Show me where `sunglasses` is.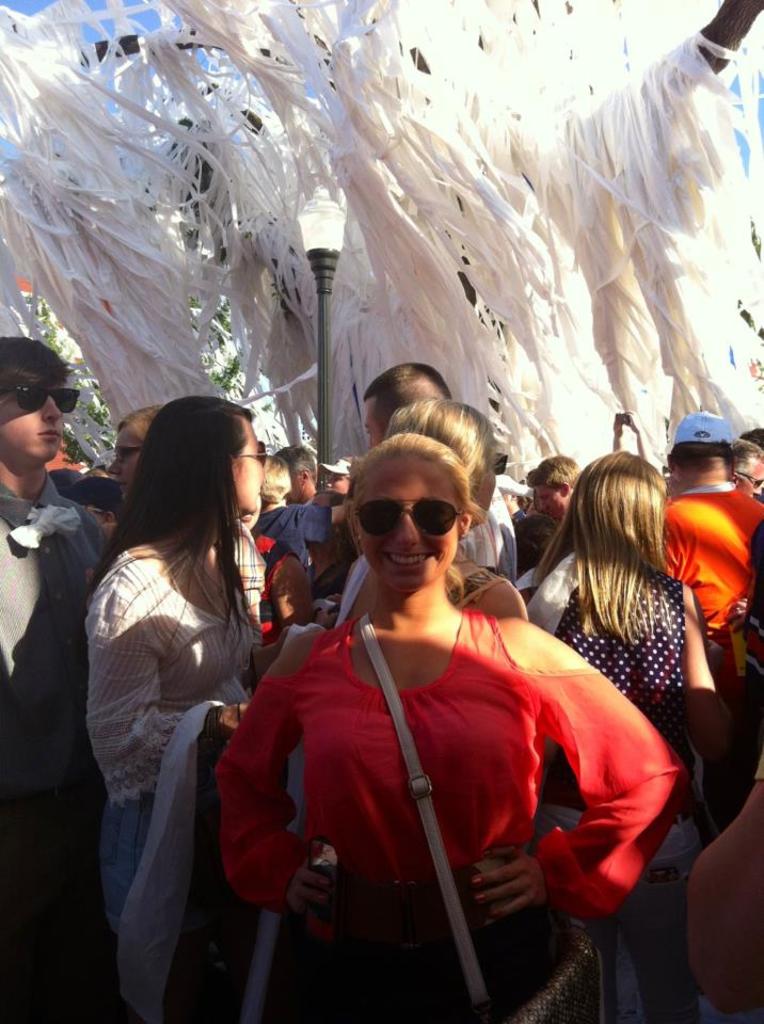
`sunglasses` is at x1=1, y1=387, x2=84, y2=415.
